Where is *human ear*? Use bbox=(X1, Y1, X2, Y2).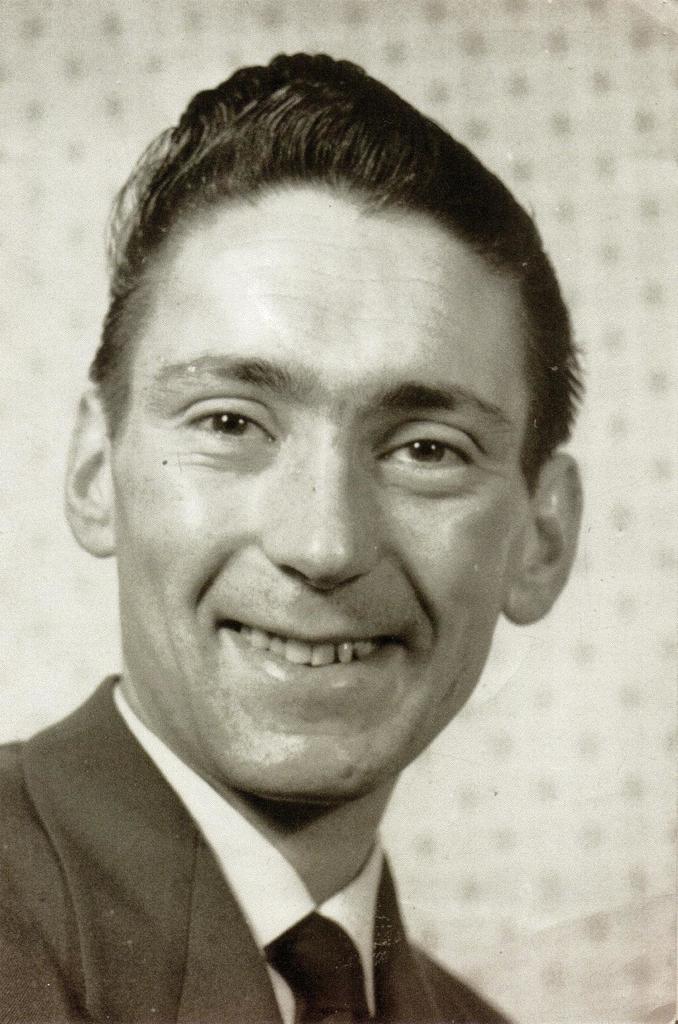
bbox=(62, 377, 119, 552).
